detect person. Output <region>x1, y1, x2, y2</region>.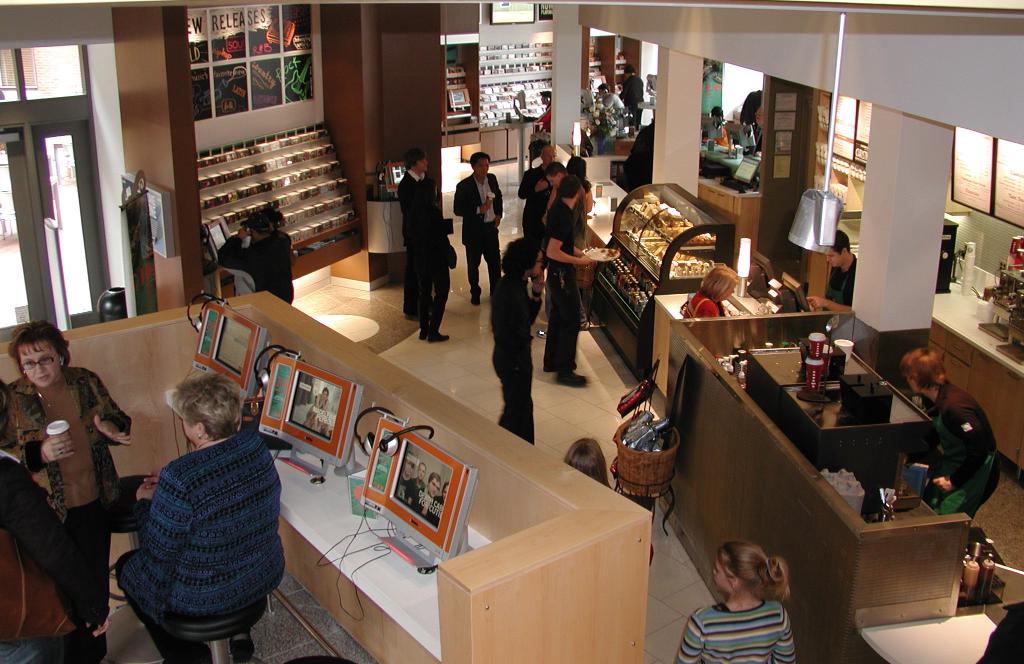
<region>493, 232, 543, 443</region>.
